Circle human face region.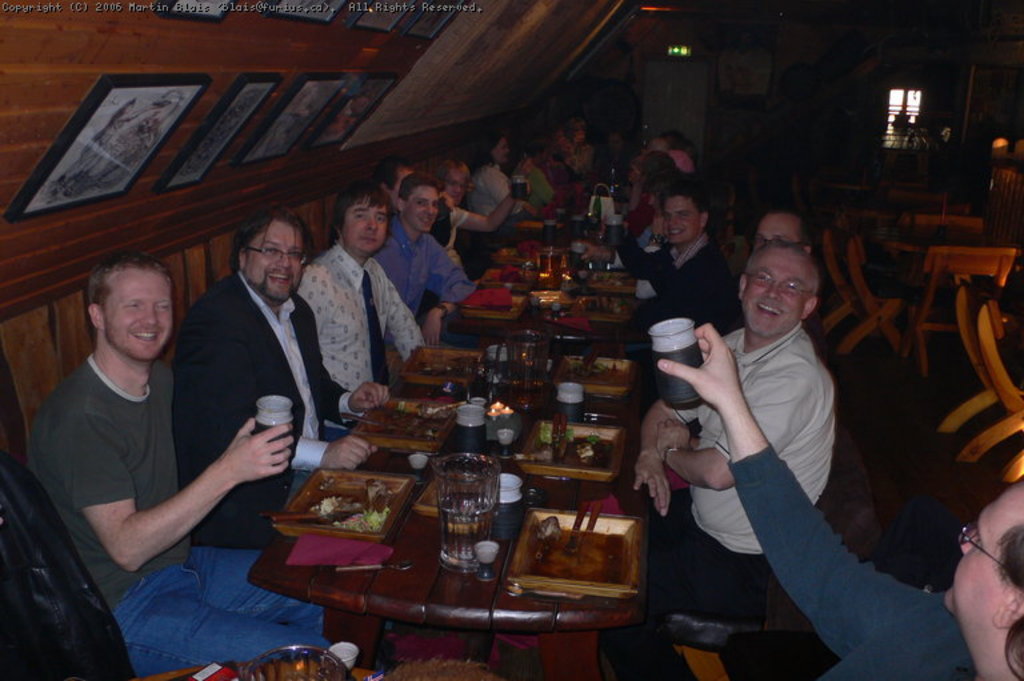
Region: x1=345 y1=203 x2=395 y2=255.
